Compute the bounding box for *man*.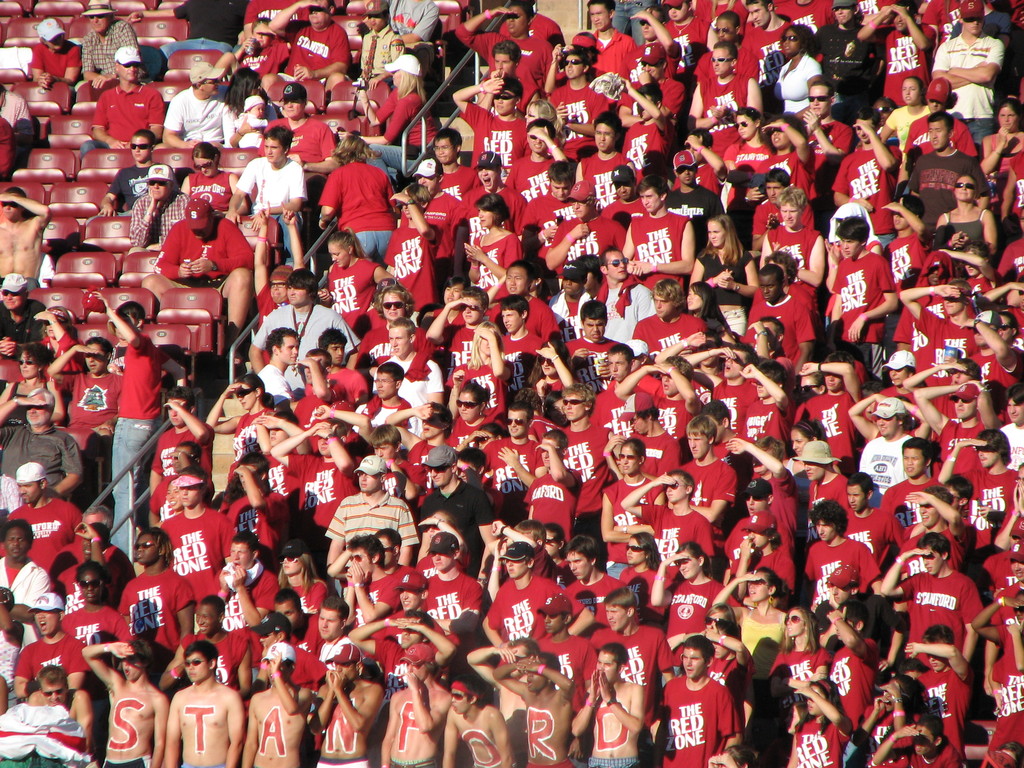
{"x1": 216, "y1": 451, "x2": 285, "y2": 568}.
